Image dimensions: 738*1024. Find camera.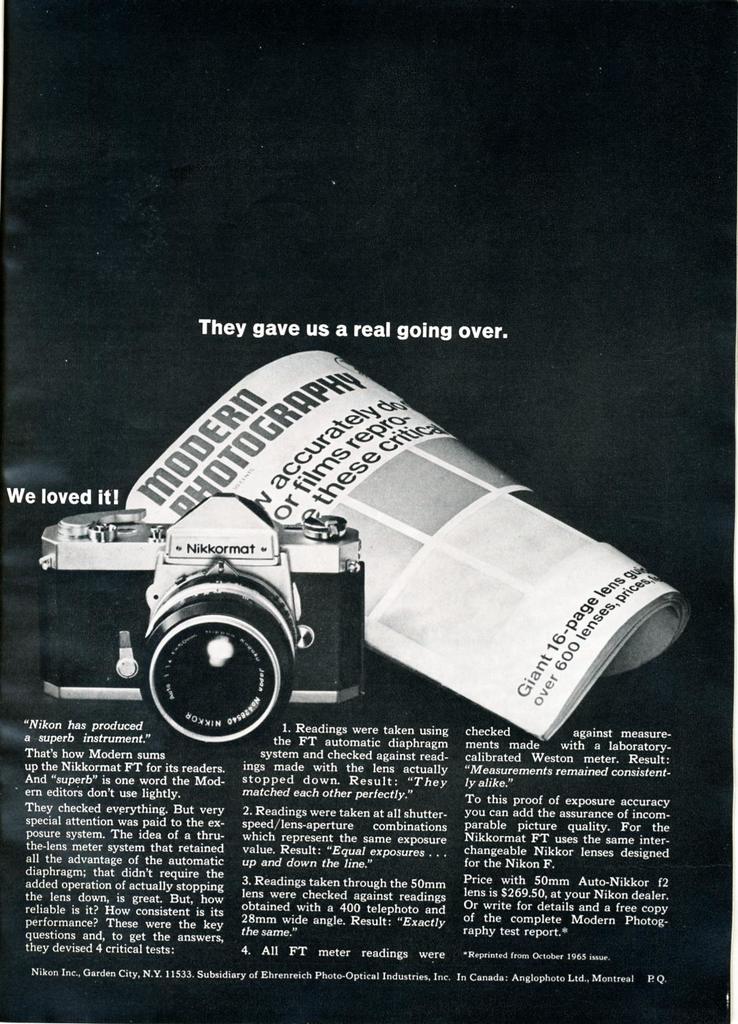
BBox(77, 505, 388, 764).
